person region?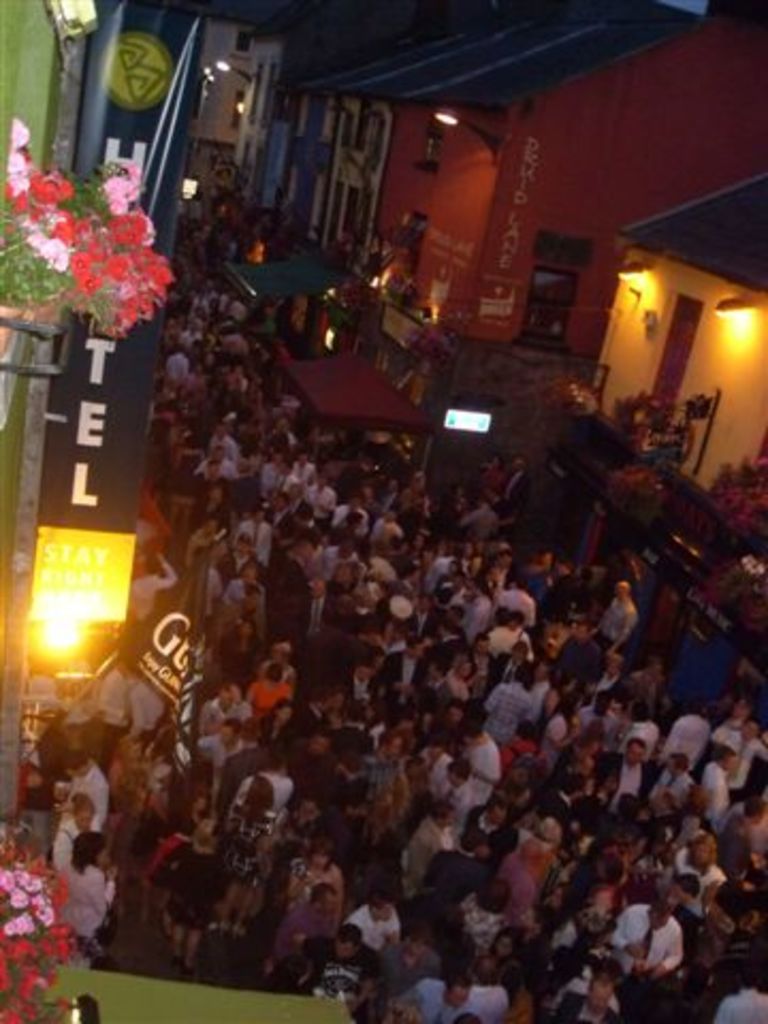
bbox=(53, 745, 102, 826)
